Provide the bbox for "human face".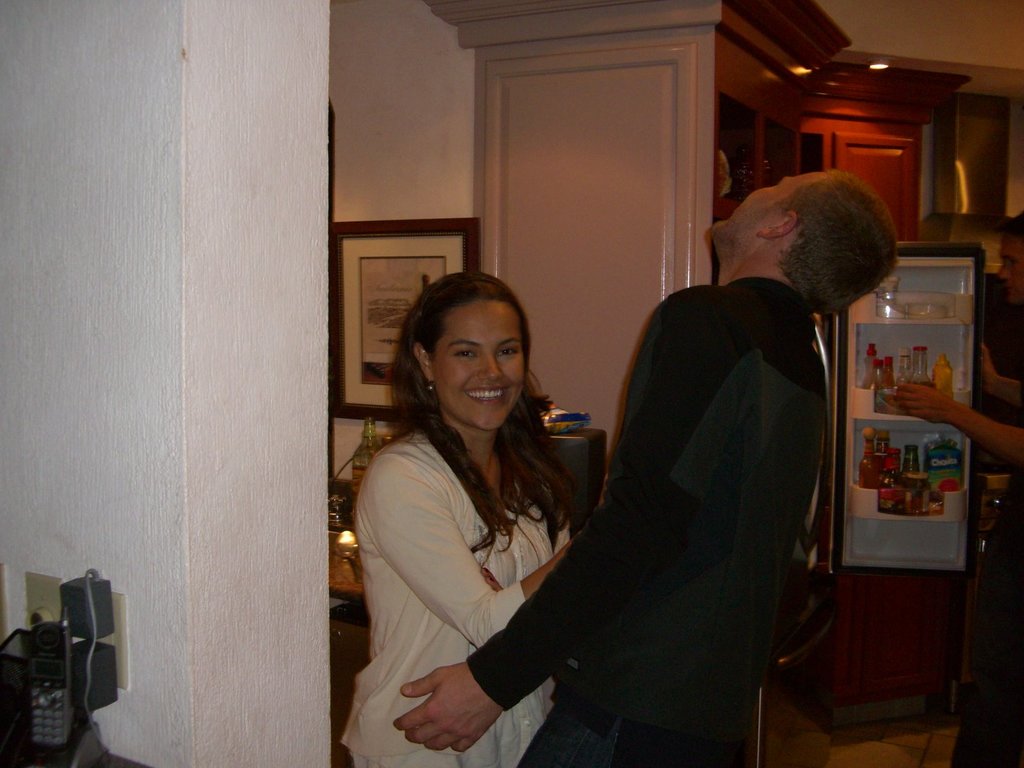
box(432, 300, 526, 431).
